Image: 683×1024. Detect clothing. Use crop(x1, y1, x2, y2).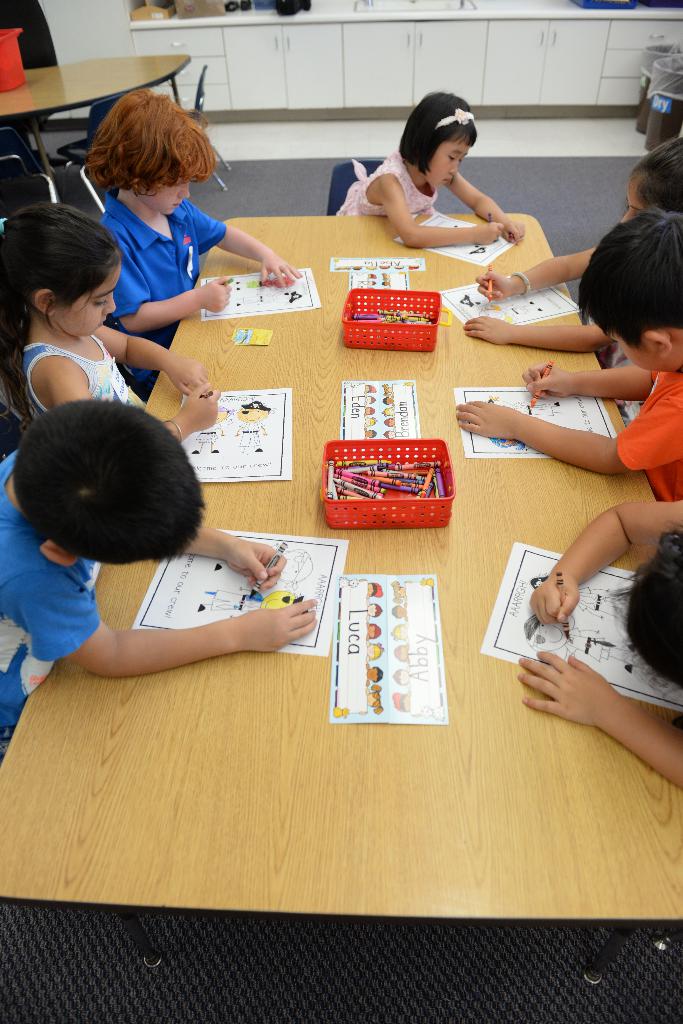
crop(21, 344, 141, 426).
